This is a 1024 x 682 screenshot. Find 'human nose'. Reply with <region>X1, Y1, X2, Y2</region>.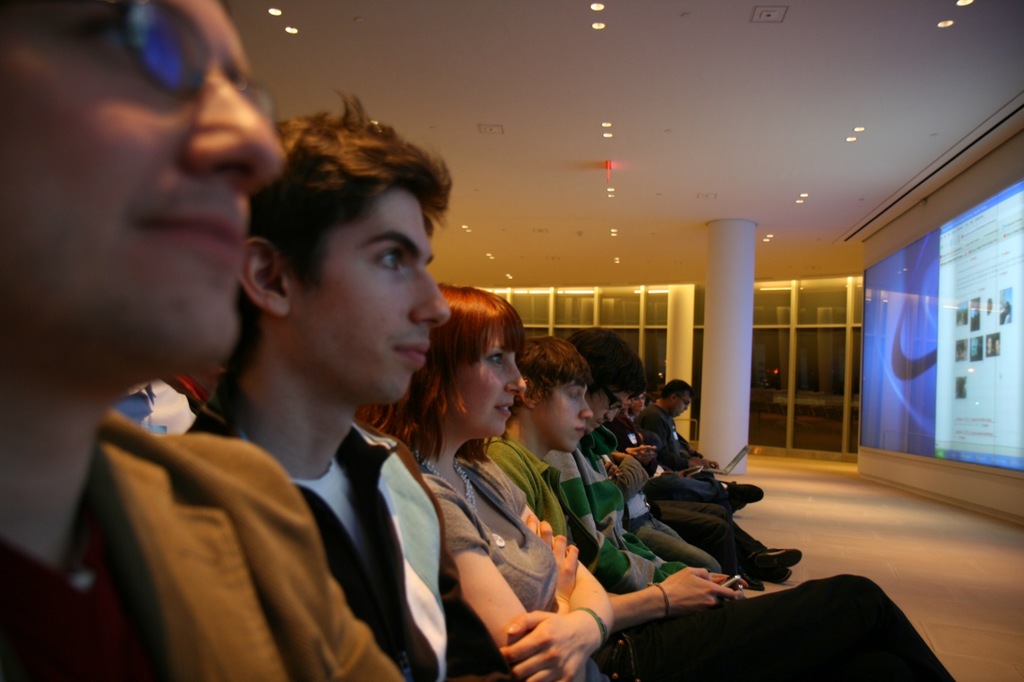
<region>404, 273, 451, 328</region>.
